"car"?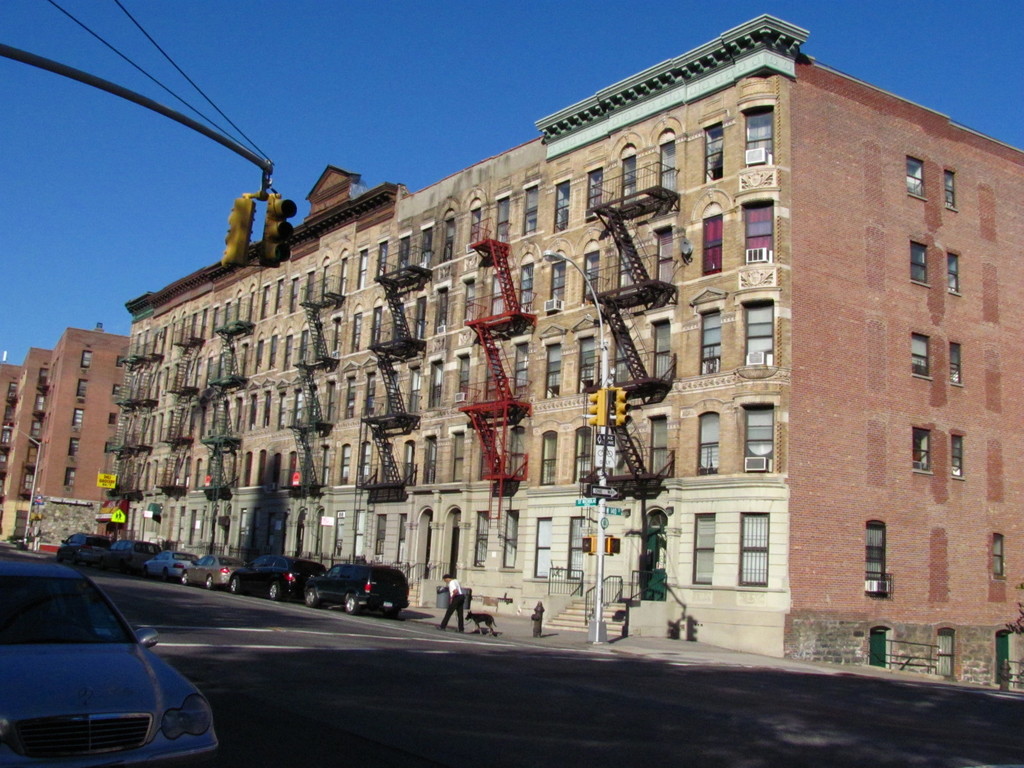
box=[59, 528, 116, 569]
